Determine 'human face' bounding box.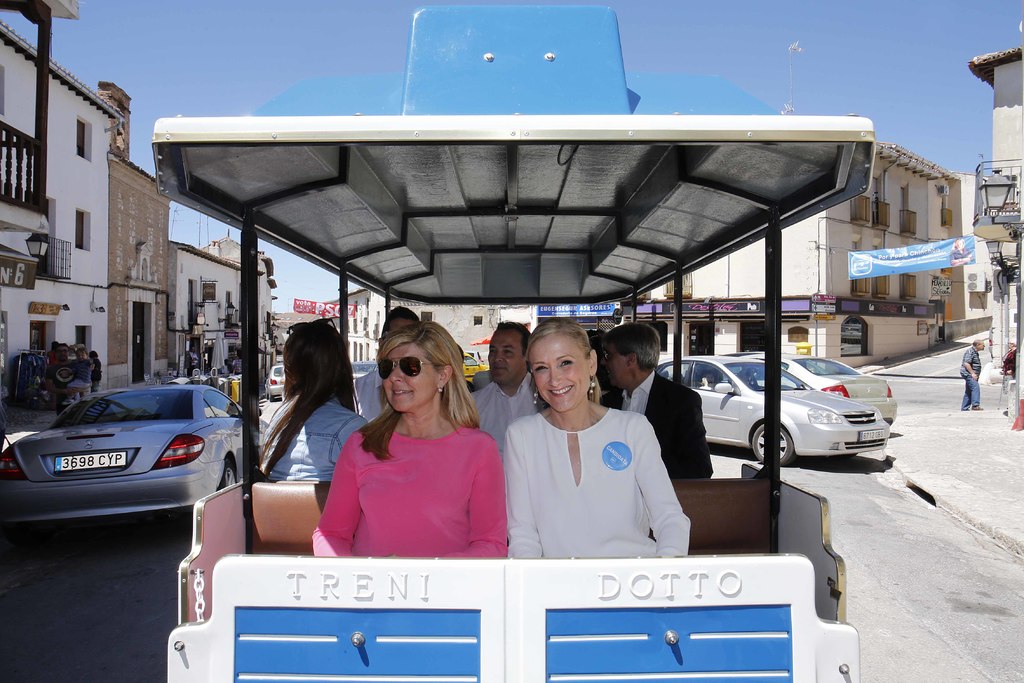
Determined: left=59, top=346, right=68, bottom=362.
